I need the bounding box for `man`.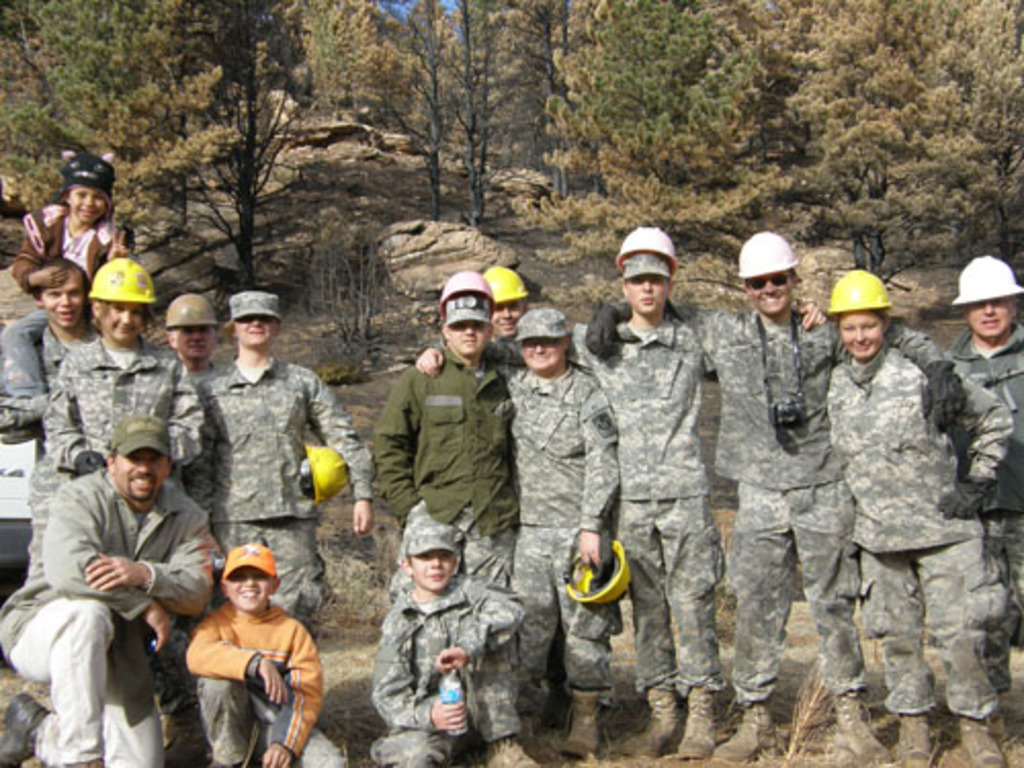
Here it is: [416, 303, 627, 758].
